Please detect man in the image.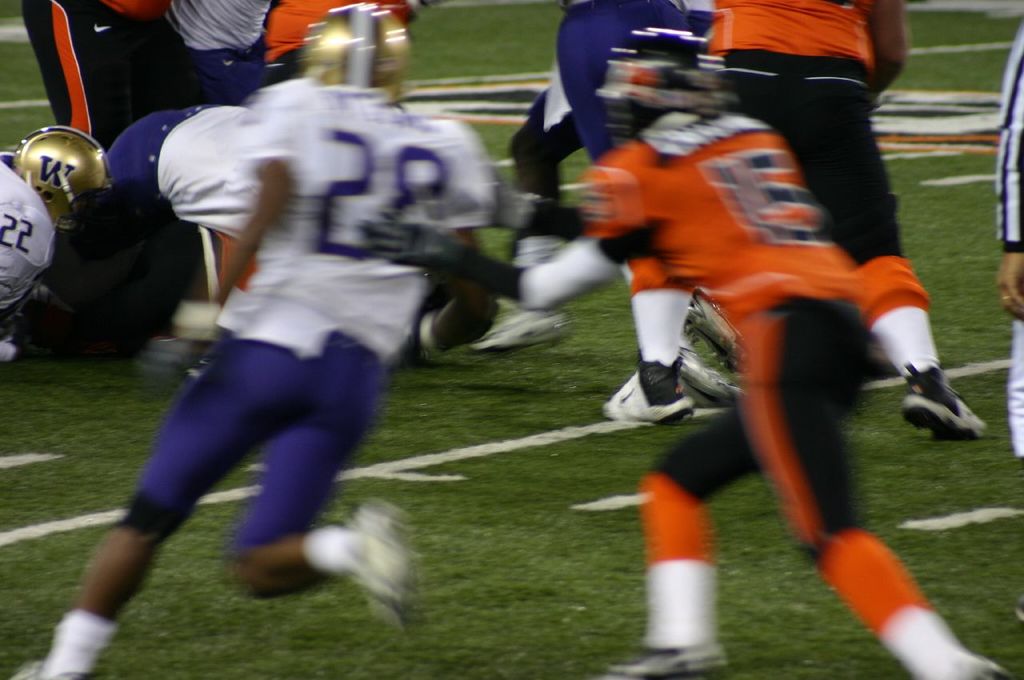
0 0 503 367.
